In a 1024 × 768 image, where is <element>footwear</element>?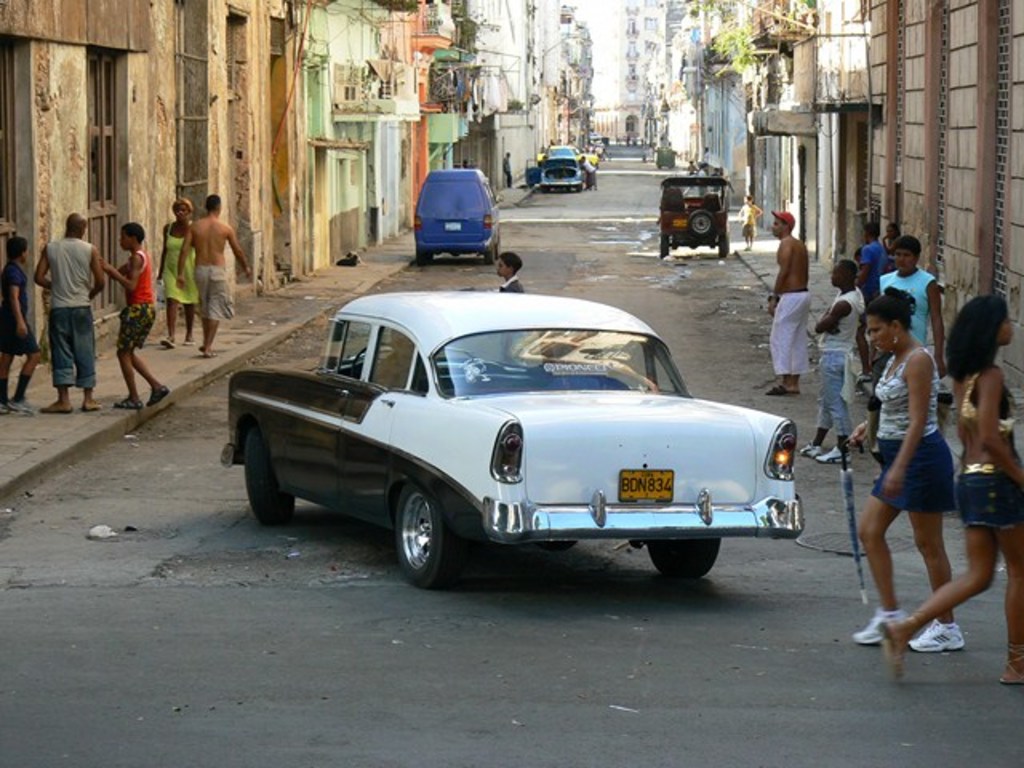
crop(45, 405, 75, 413).
